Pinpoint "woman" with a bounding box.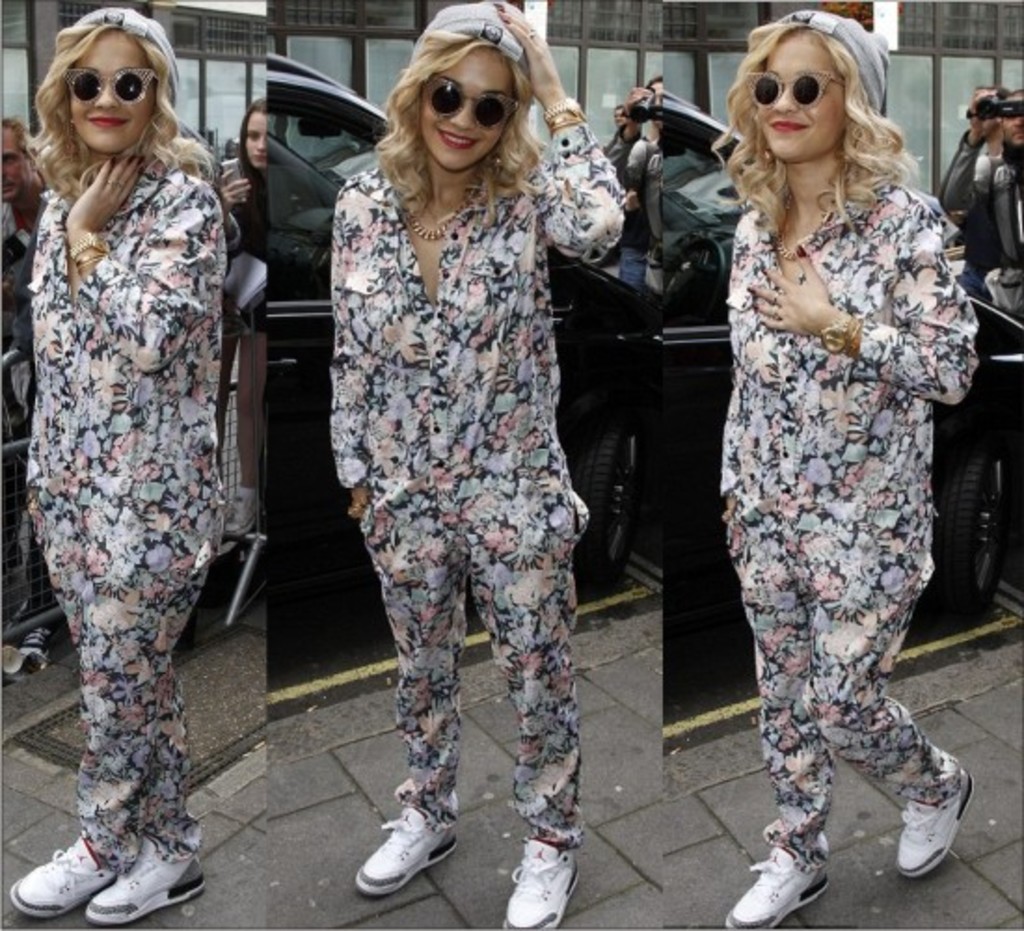
[326,0,631,929].
